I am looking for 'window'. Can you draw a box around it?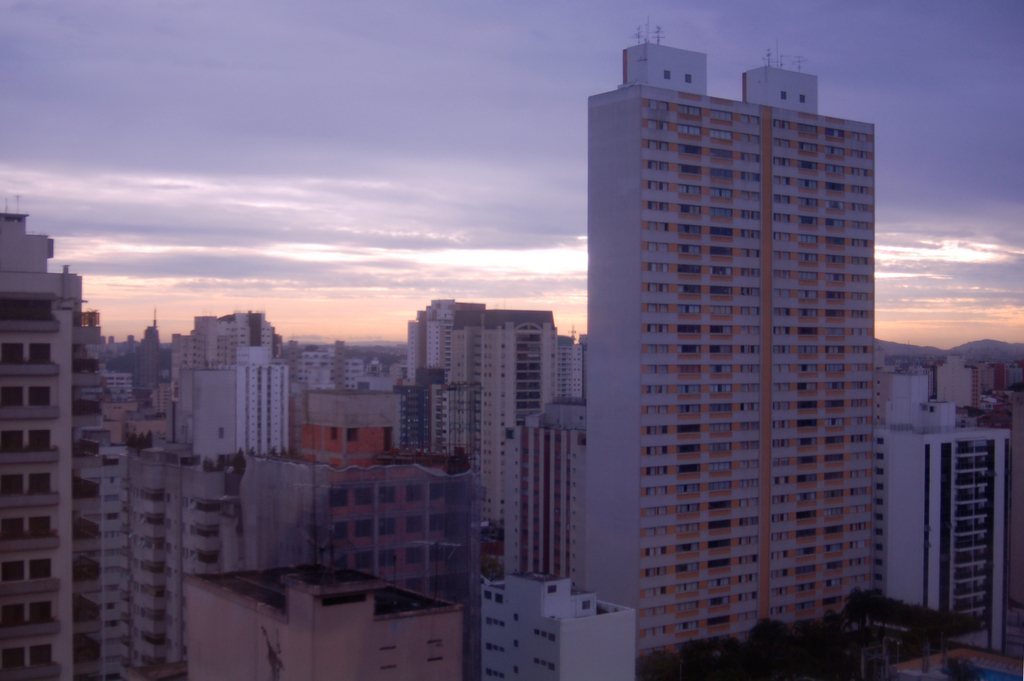
Sure, the bounding box is (657, 325, 668, 332).
